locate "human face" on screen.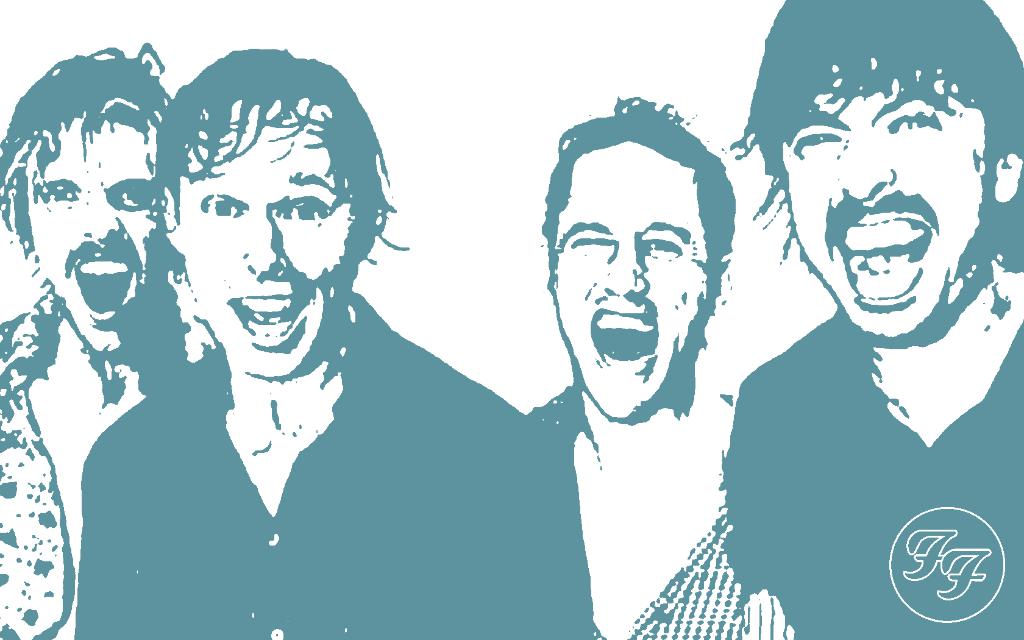
On screen at 39:106:175:351.
